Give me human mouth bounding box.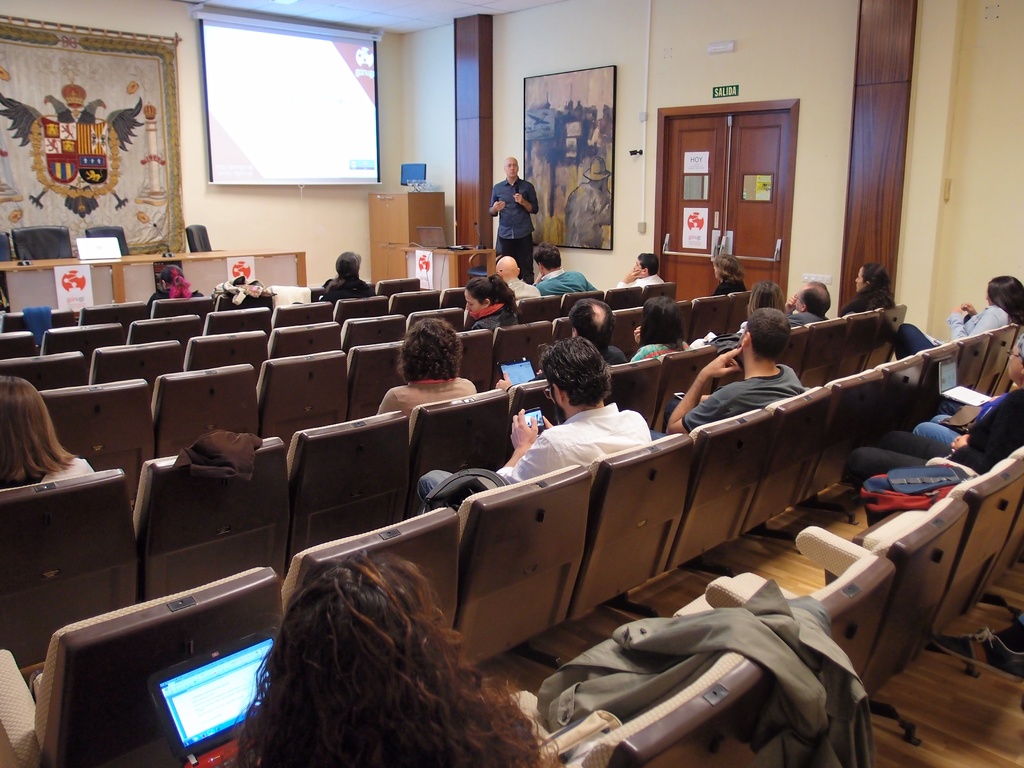
<box>511,171,516,173</box>.
